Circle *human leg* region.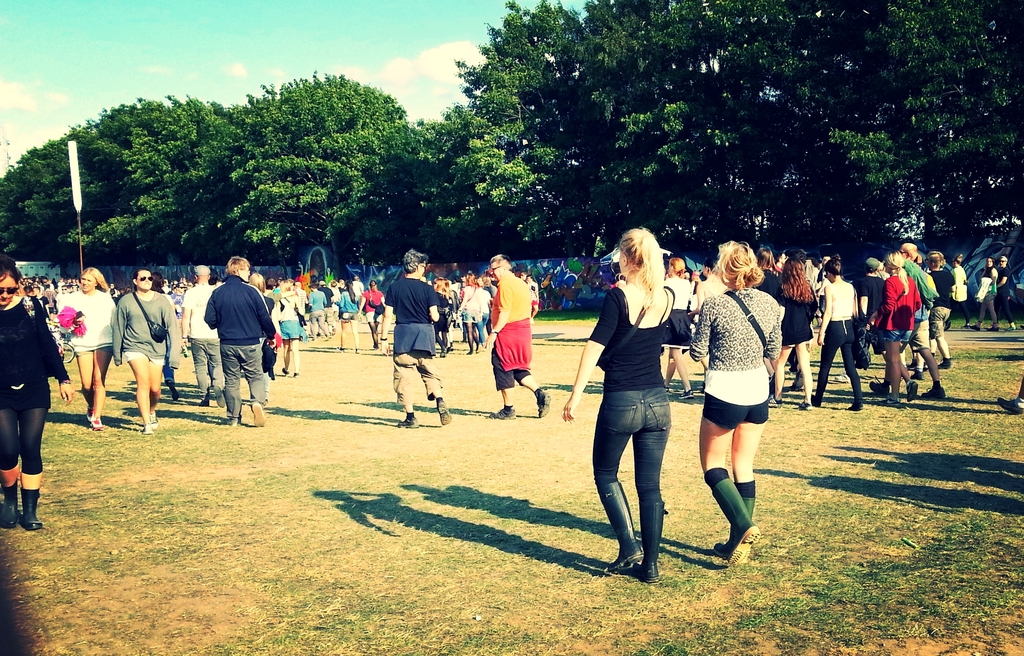
Region: x1=298, y1=337, x2=298, y2=377.
